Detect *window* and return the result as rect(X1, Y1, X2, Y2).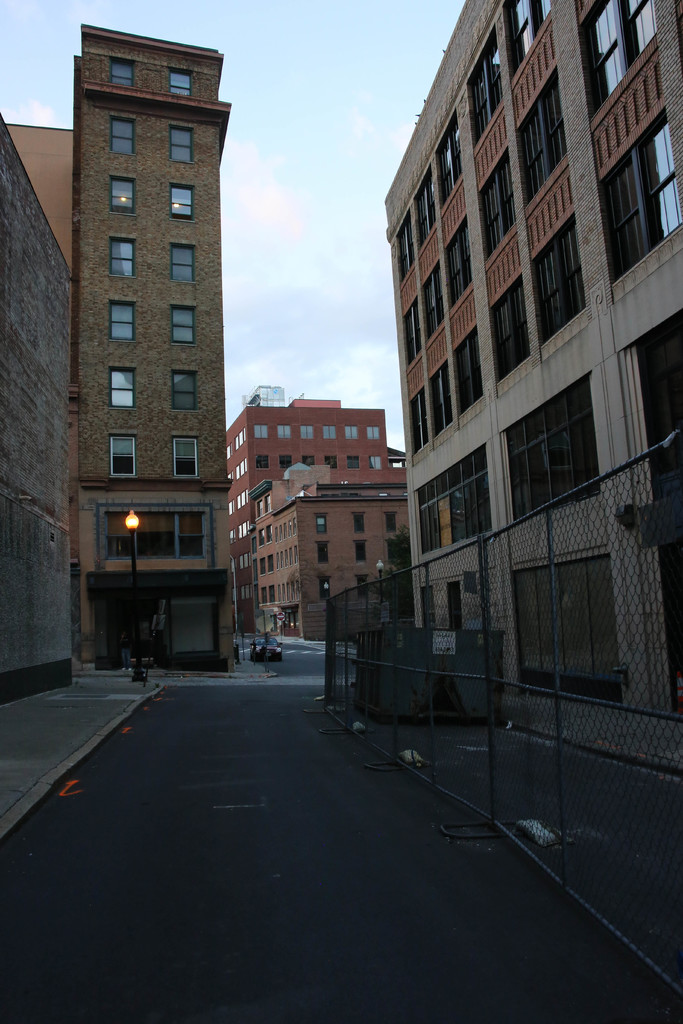
rect(353, 511, 365, 532).
